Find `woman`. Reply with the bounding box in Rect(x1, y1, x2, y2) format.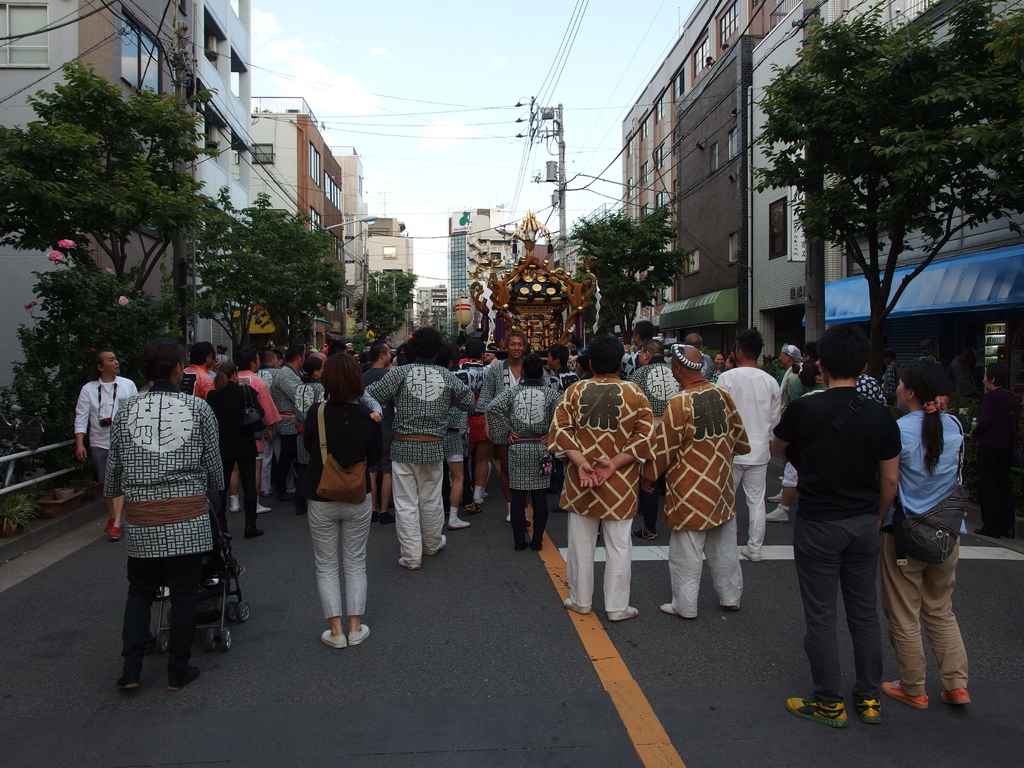
Rect(208, 366, 265, 546).
